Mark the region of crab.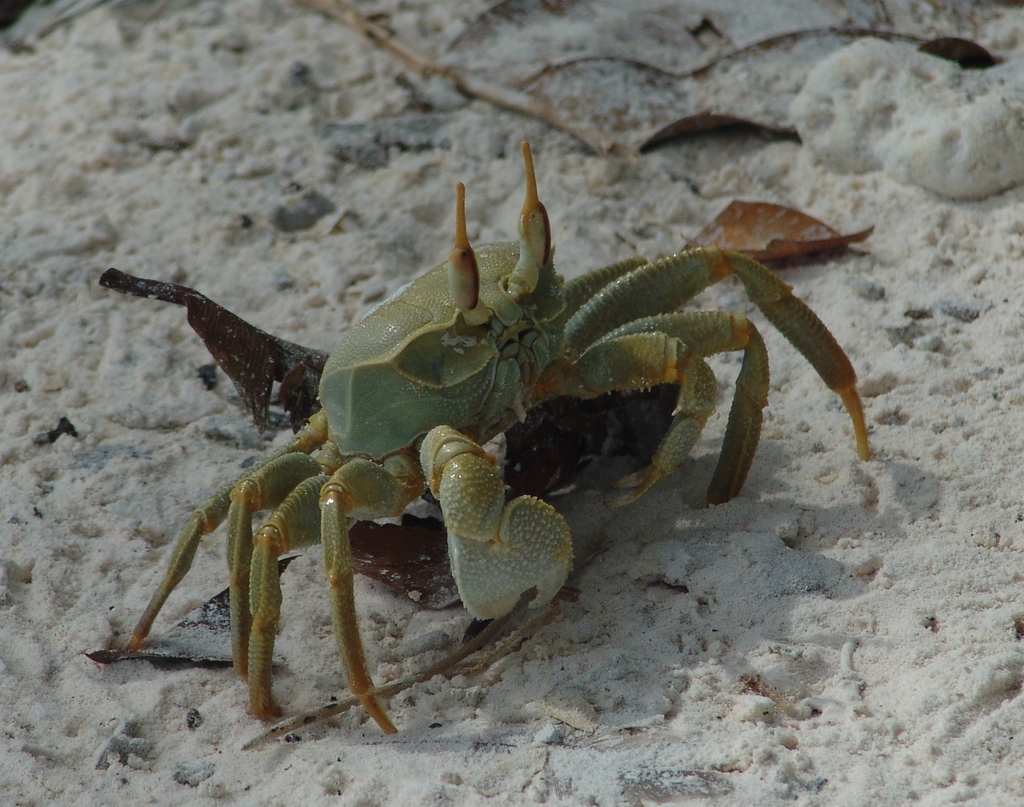
Region: box=[120, 138, 875, 738].
